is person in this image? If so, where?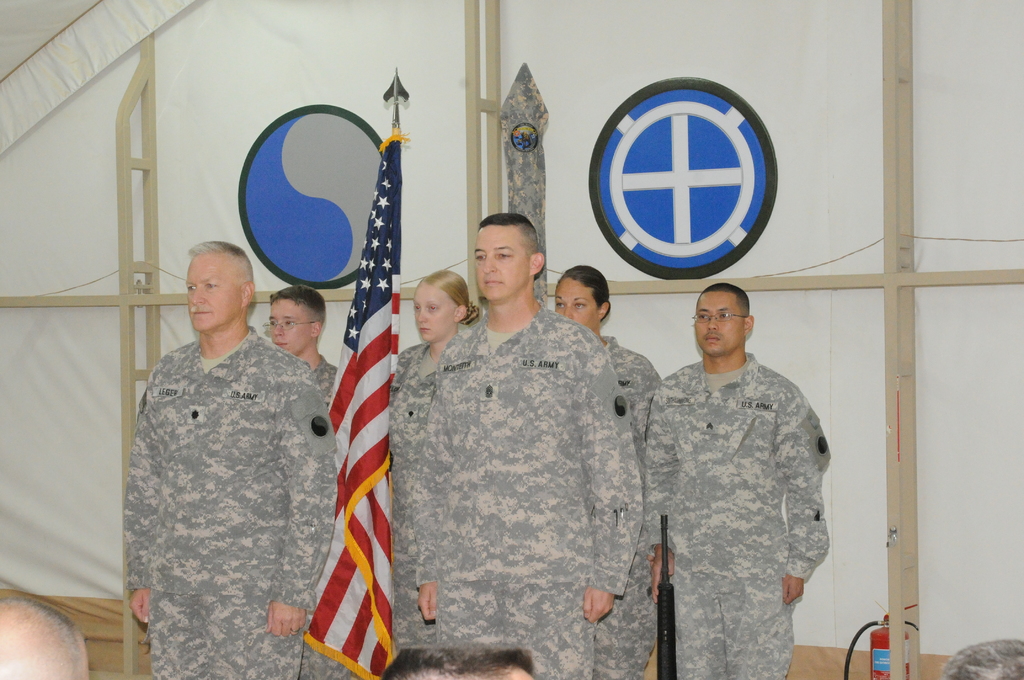
Yes, at locate(376, 630, 543, 679).
